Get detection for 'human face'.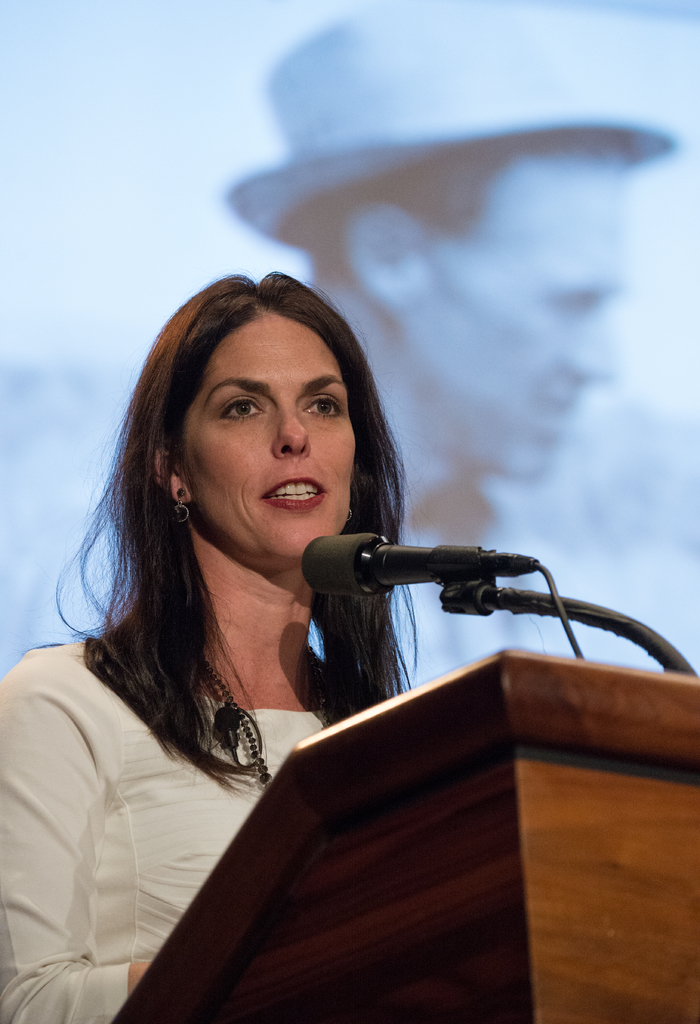
Detection: Rect(179, 309, 359, 566).
